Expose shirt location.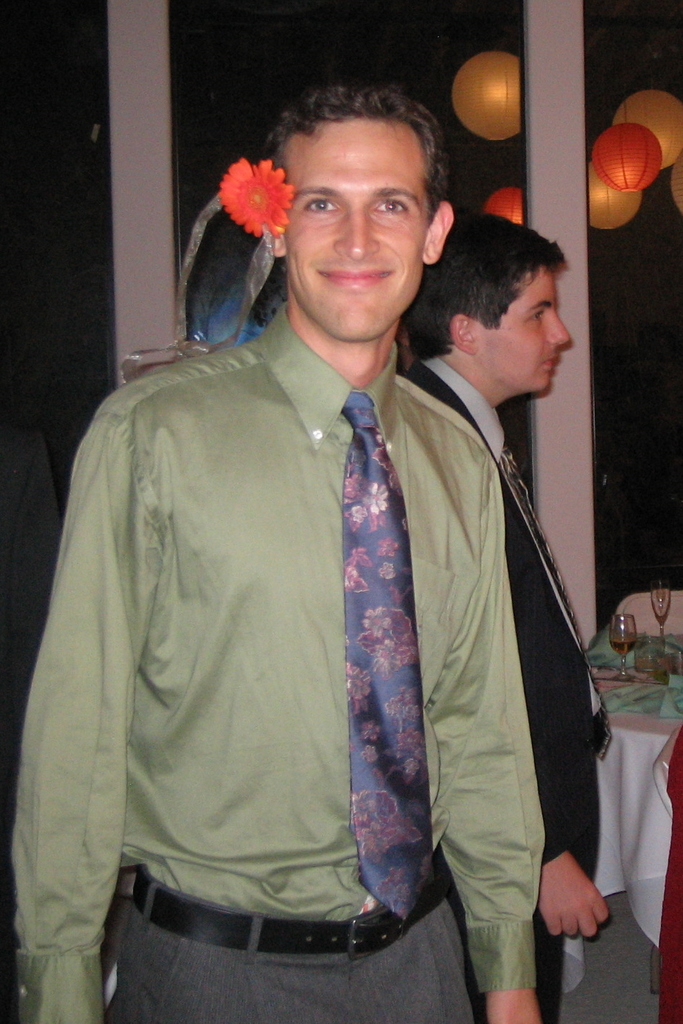
Exposed at l=415, t=356, r=512, b=463.
